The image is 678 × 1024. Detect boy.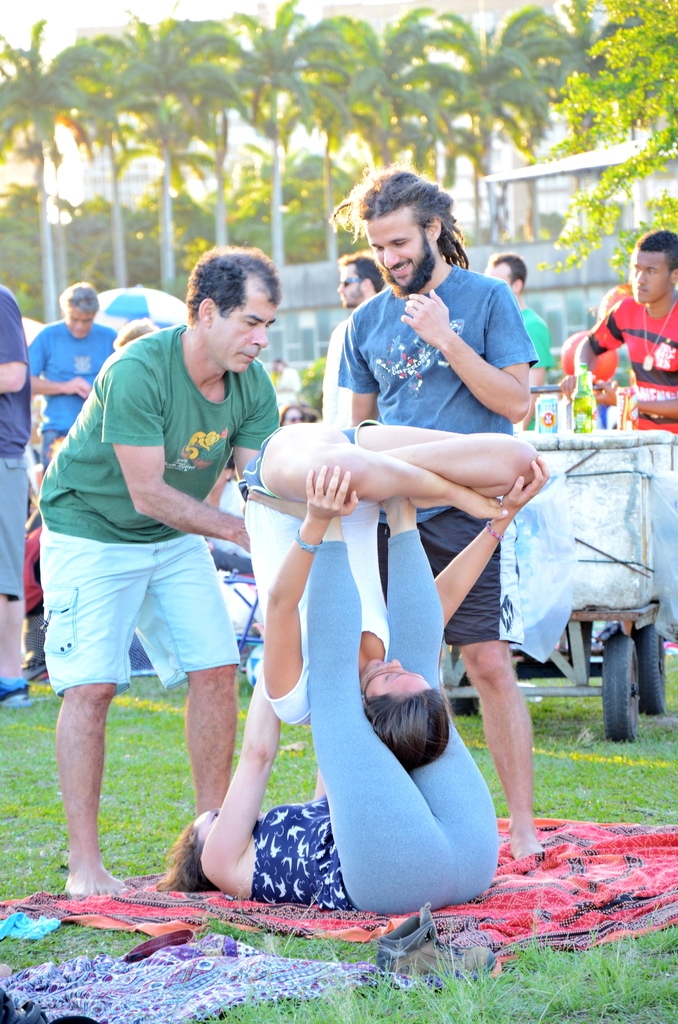
Detection: detection(572, 227, 677, 428).
